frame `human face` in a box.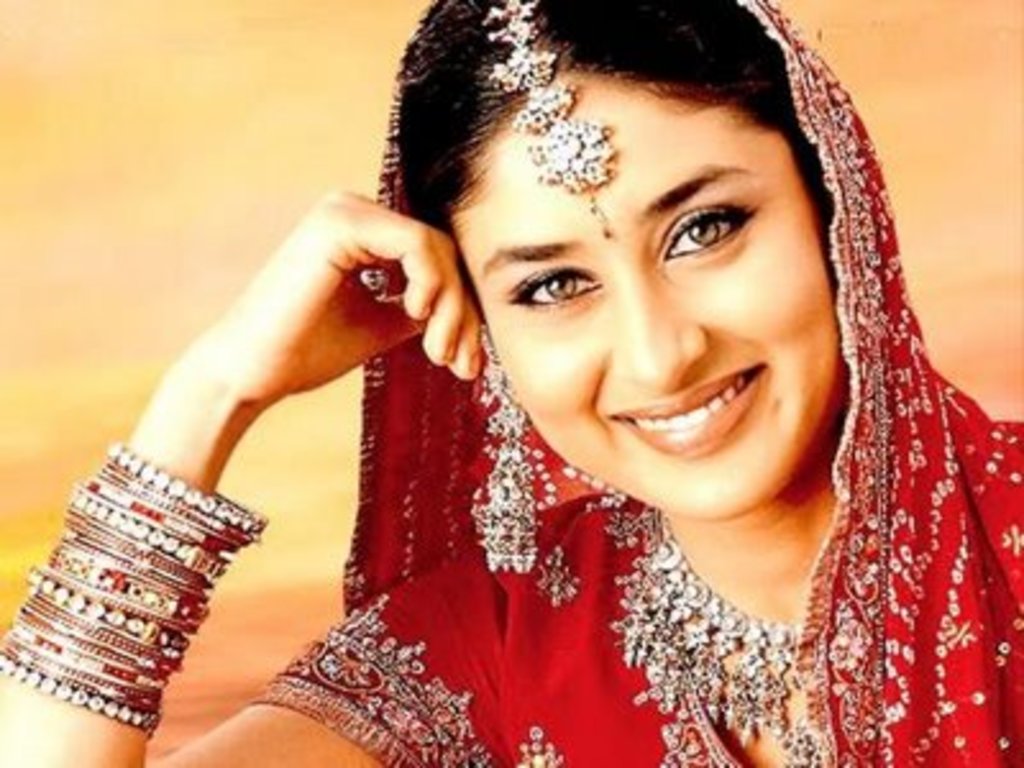
456, 64, 842, 520.
